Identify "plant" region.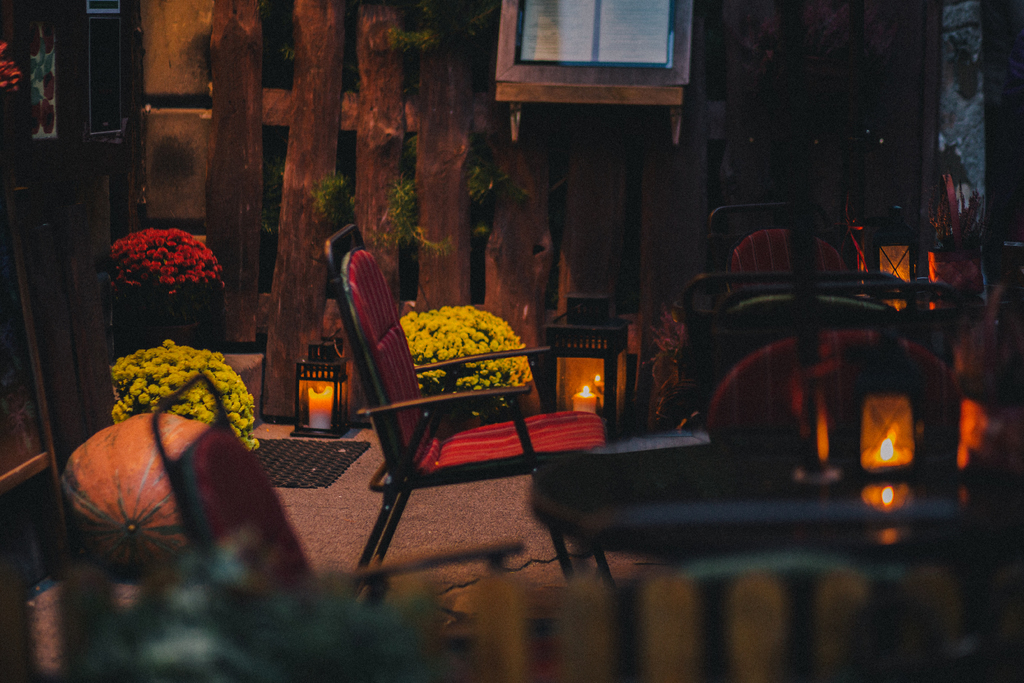
Region: crop(462, 154, 511, 236).
